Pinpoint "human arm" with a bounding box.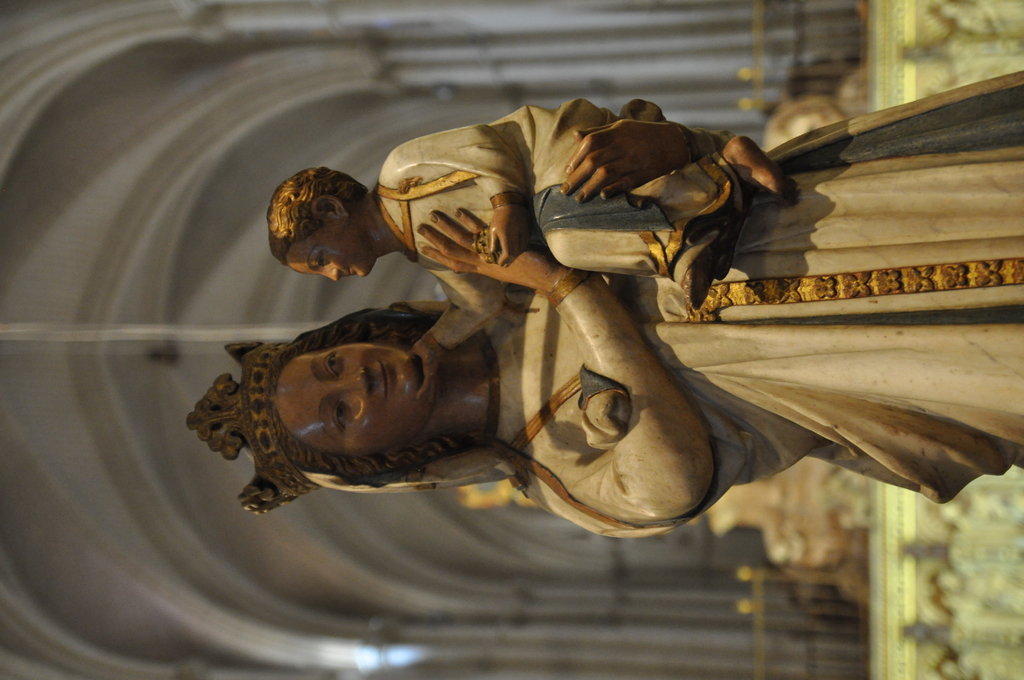
BBox(492, 259, 756, 565).
